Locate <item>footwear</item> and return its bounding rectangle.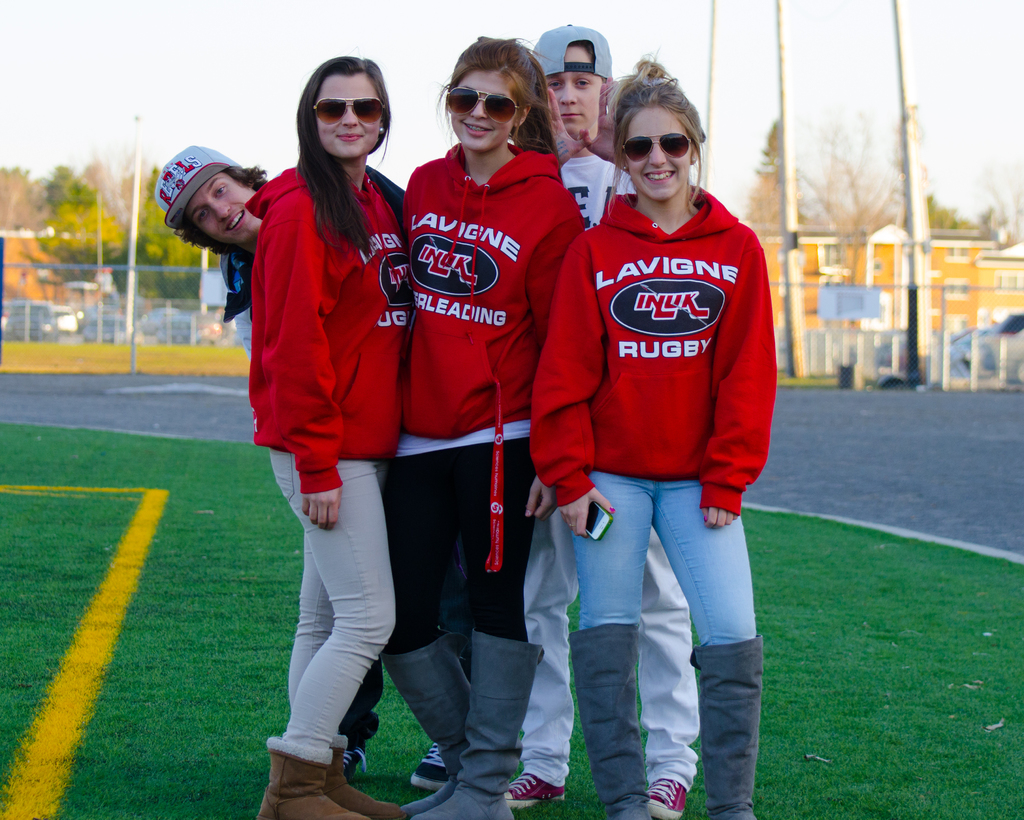
<box>422,747,444,786</box>.
